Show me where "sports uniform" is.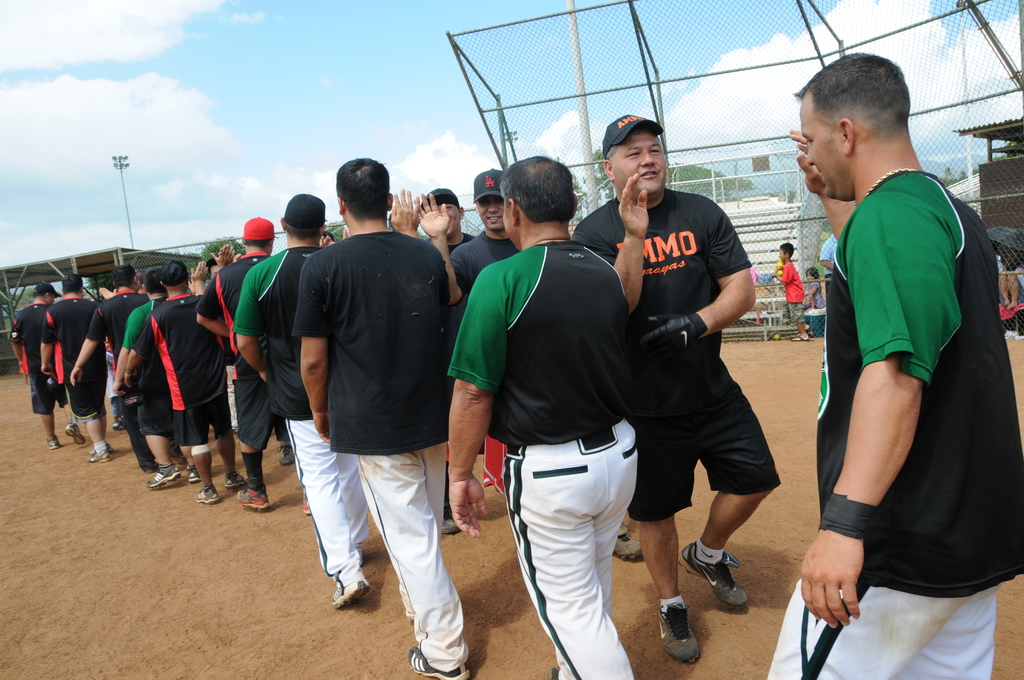
"sports uniform" is at 765,164,1023,679.
